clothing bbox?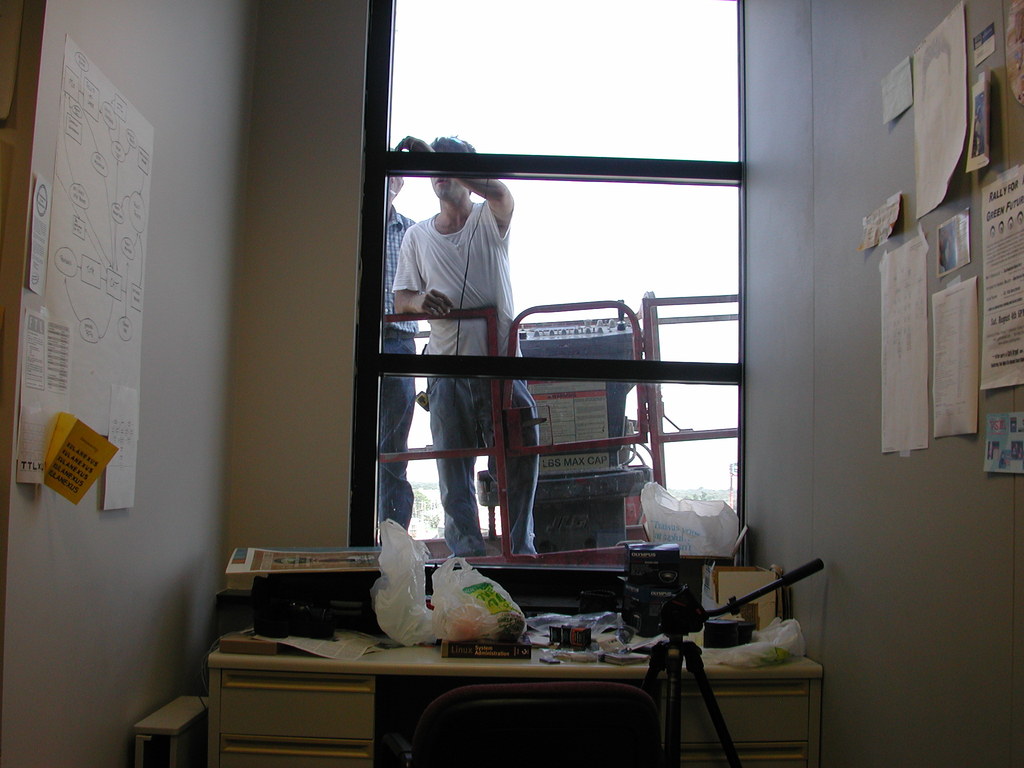
bbox=(390, 201, 534, 549)
